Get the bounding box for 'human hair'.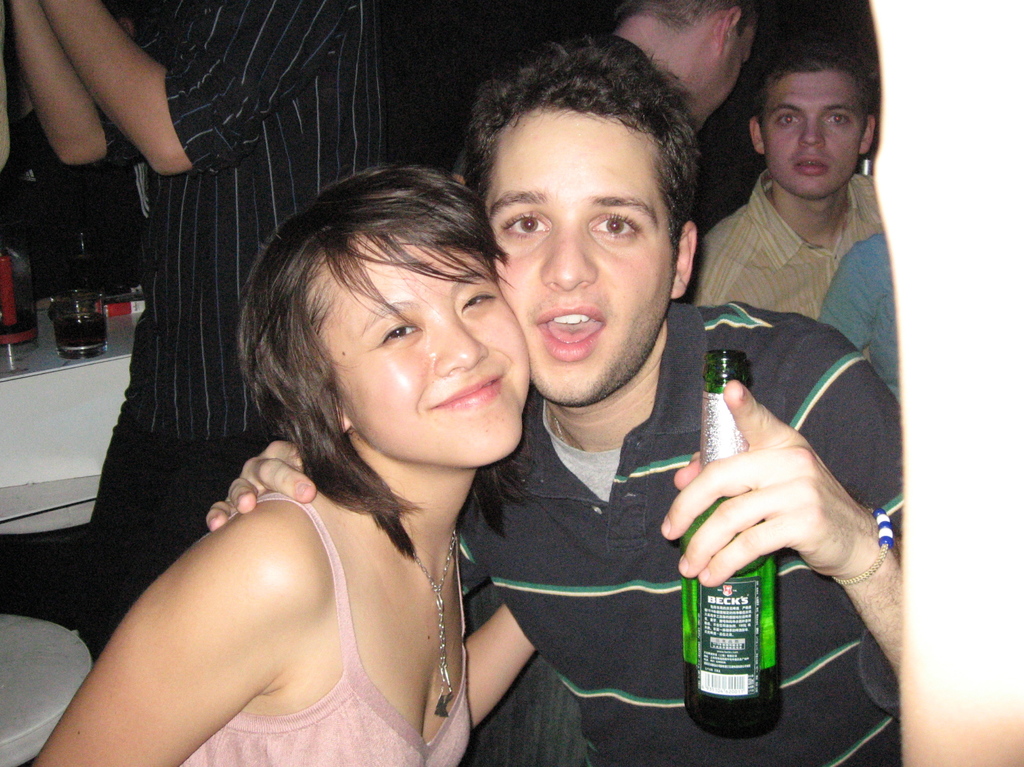
460:35:698:259.
